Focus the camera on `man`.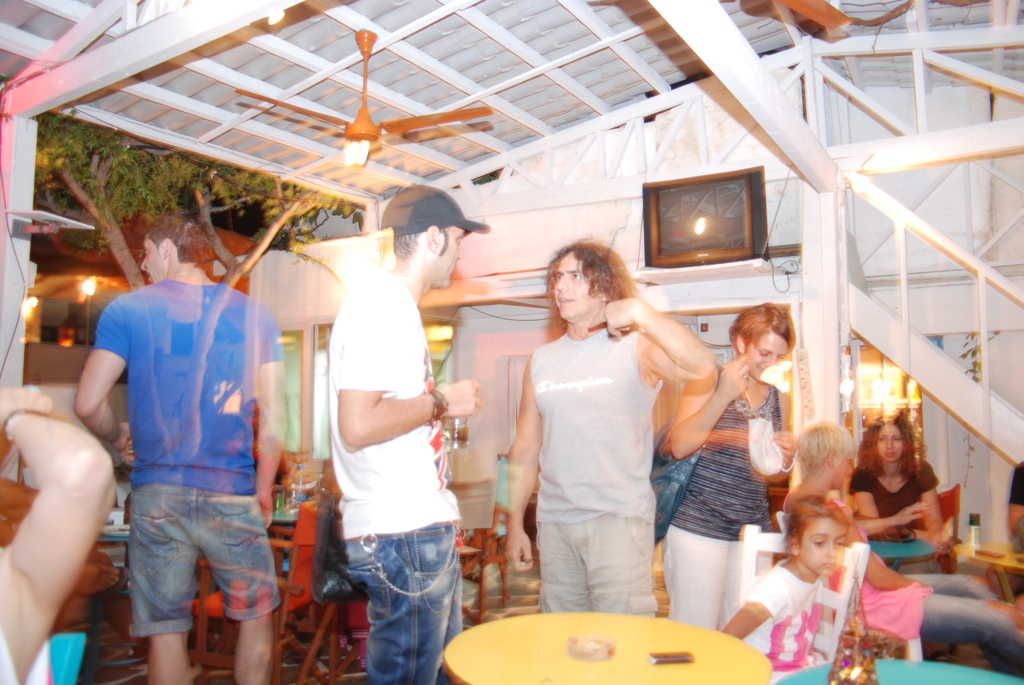
Focus region: Rect(75, 211, 287, 684).
